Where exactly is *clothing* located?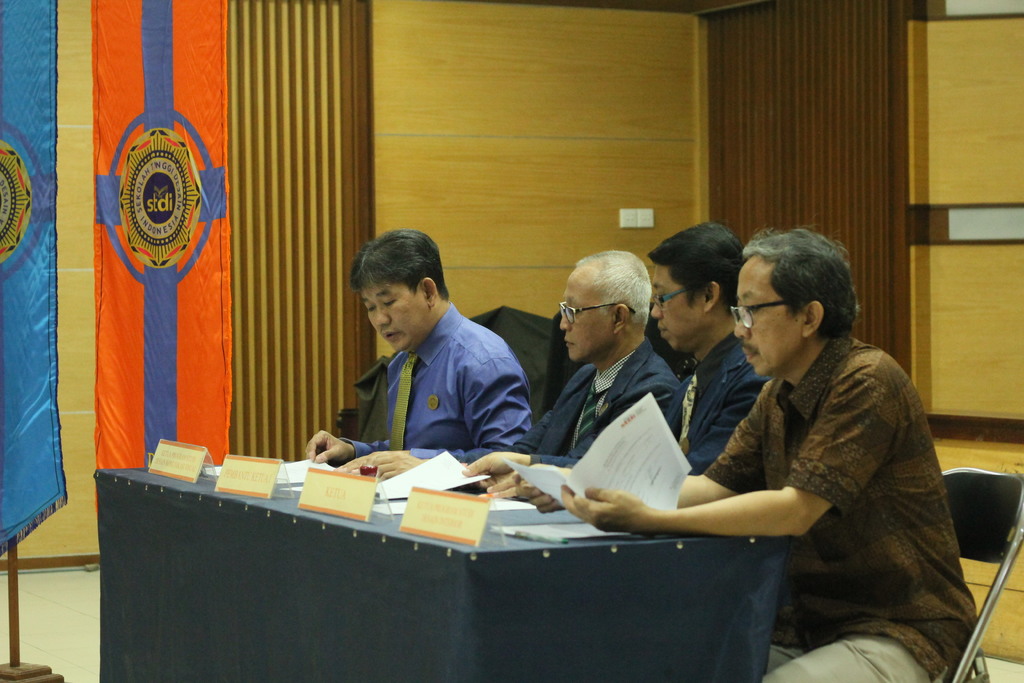
Its bounding box is 340, 311, 521, 465.
